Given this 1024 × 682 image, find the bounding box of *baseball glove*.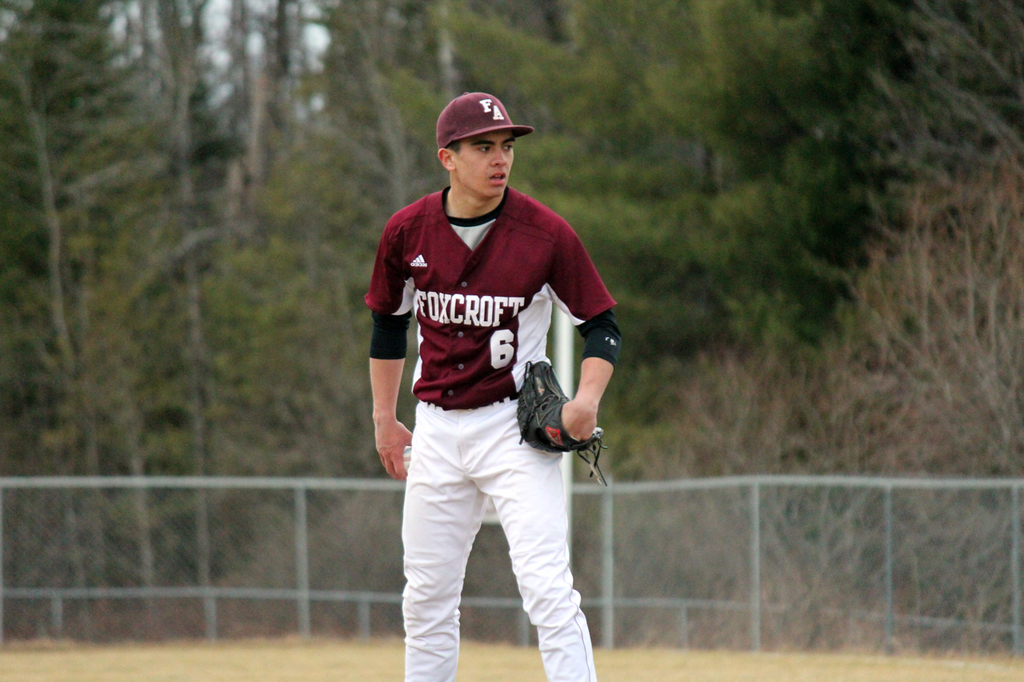
514,358,606,481.
